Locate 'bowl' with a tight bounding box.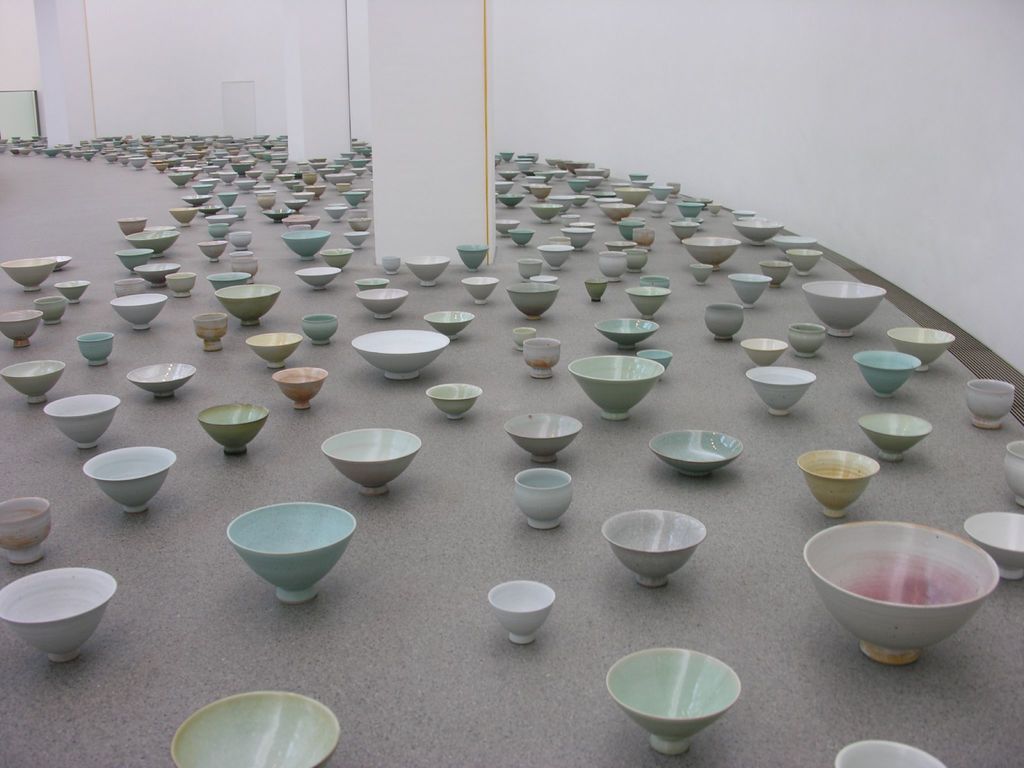
207, 223, 230, 239.
